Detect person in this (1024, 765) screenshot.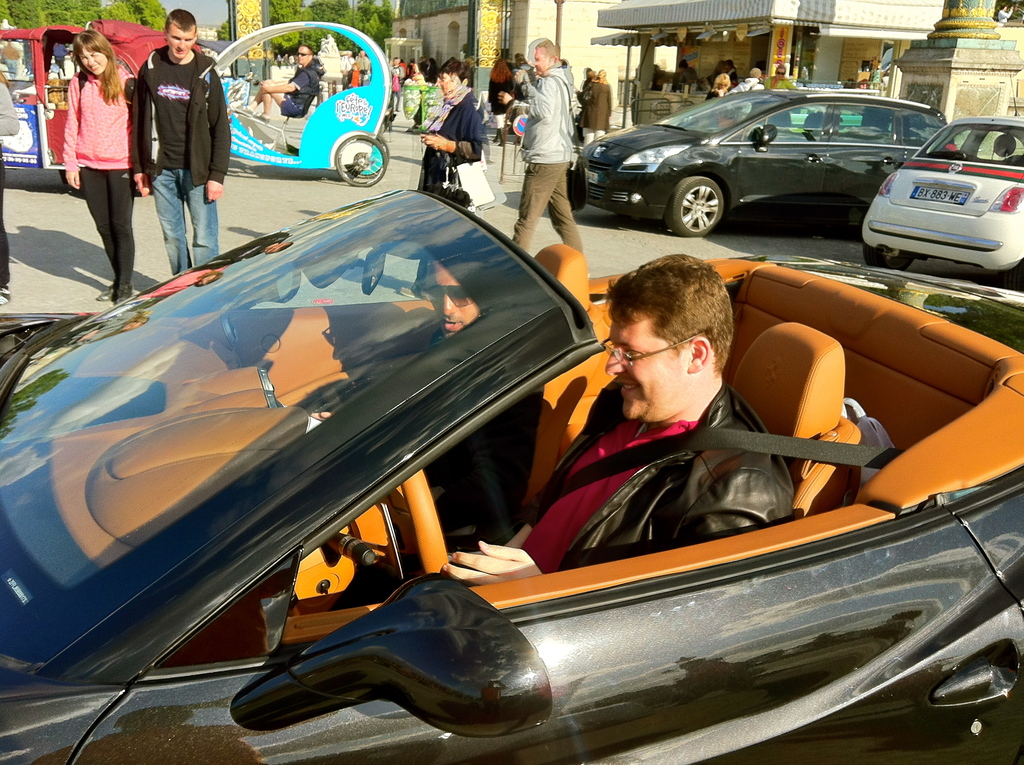
Detection: 764, 62, 796, 95.
